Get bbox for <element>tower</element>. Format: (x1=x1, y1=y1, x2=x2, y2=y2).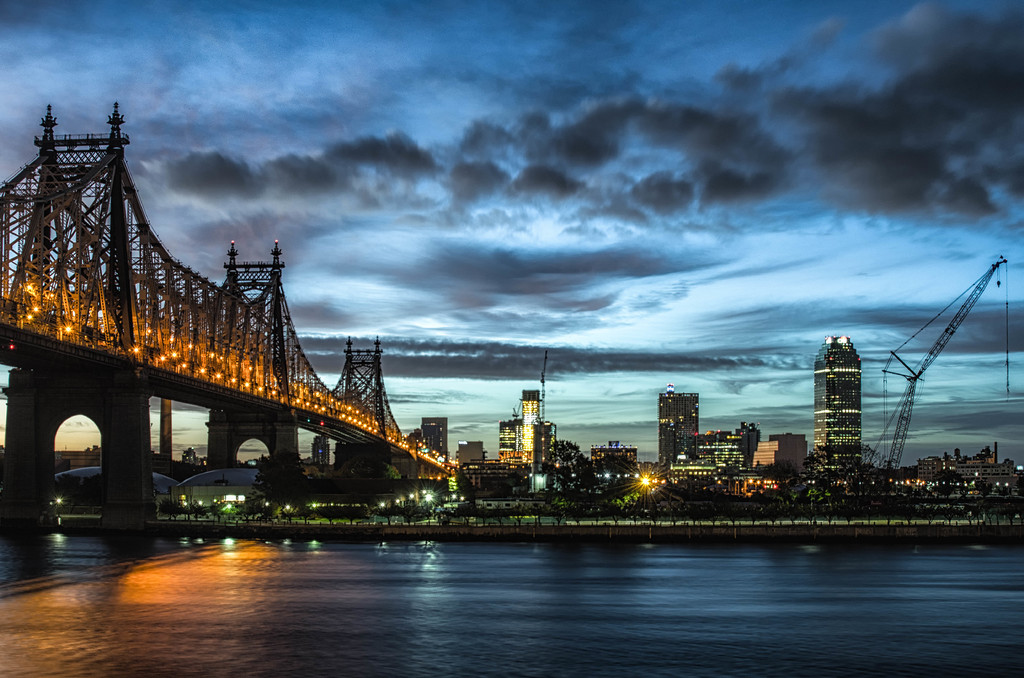
(x1=424, y1=414, x2=454, y2=456).
